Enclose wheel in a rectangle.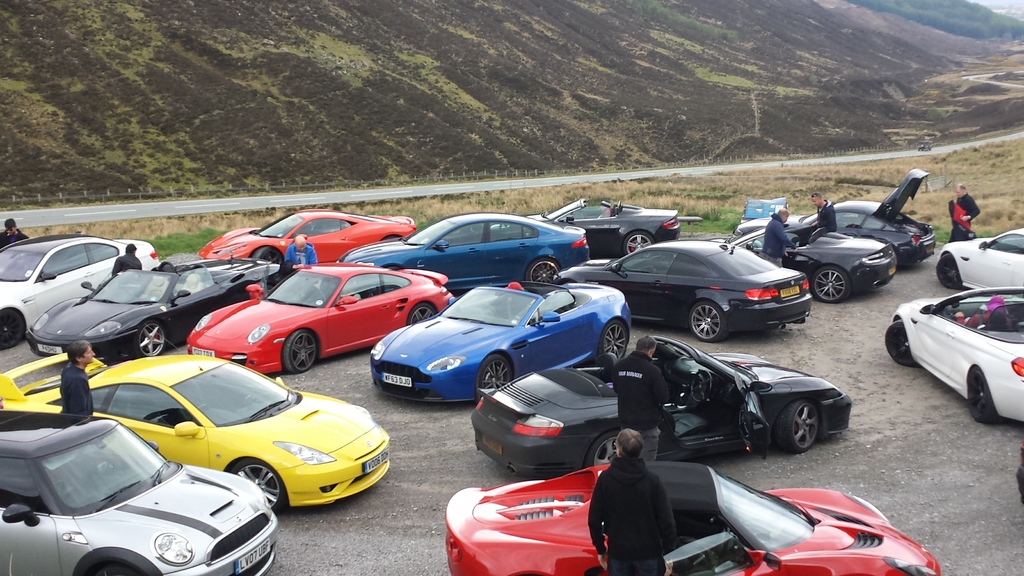
[left=938, top=252, right=960, bottom=291].
